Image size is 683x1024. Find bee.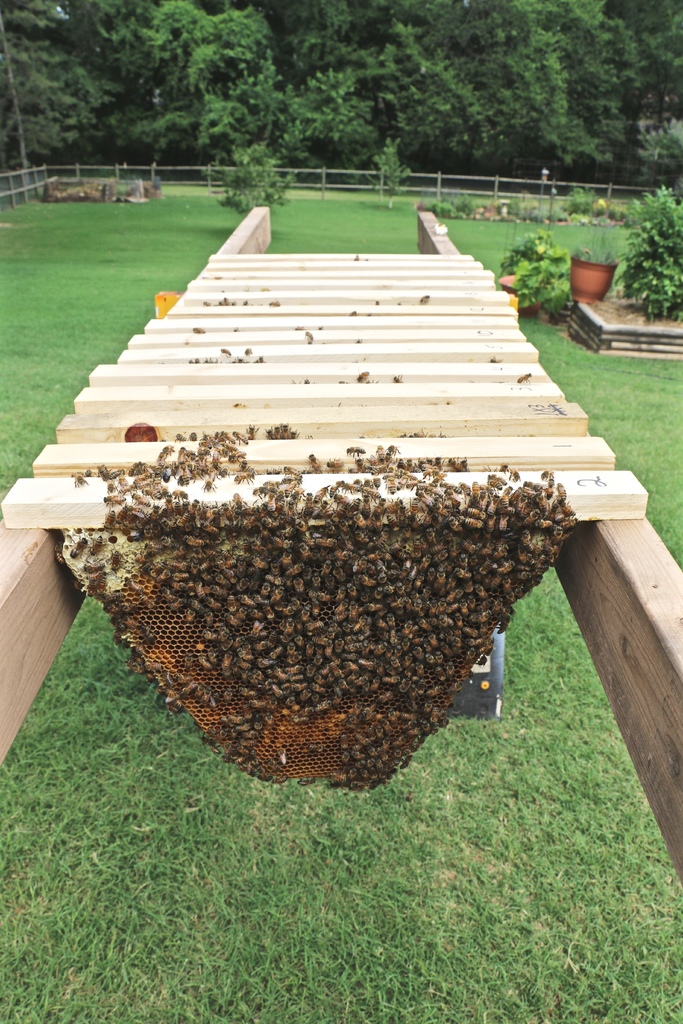
region(418, 294, 430, 304).
